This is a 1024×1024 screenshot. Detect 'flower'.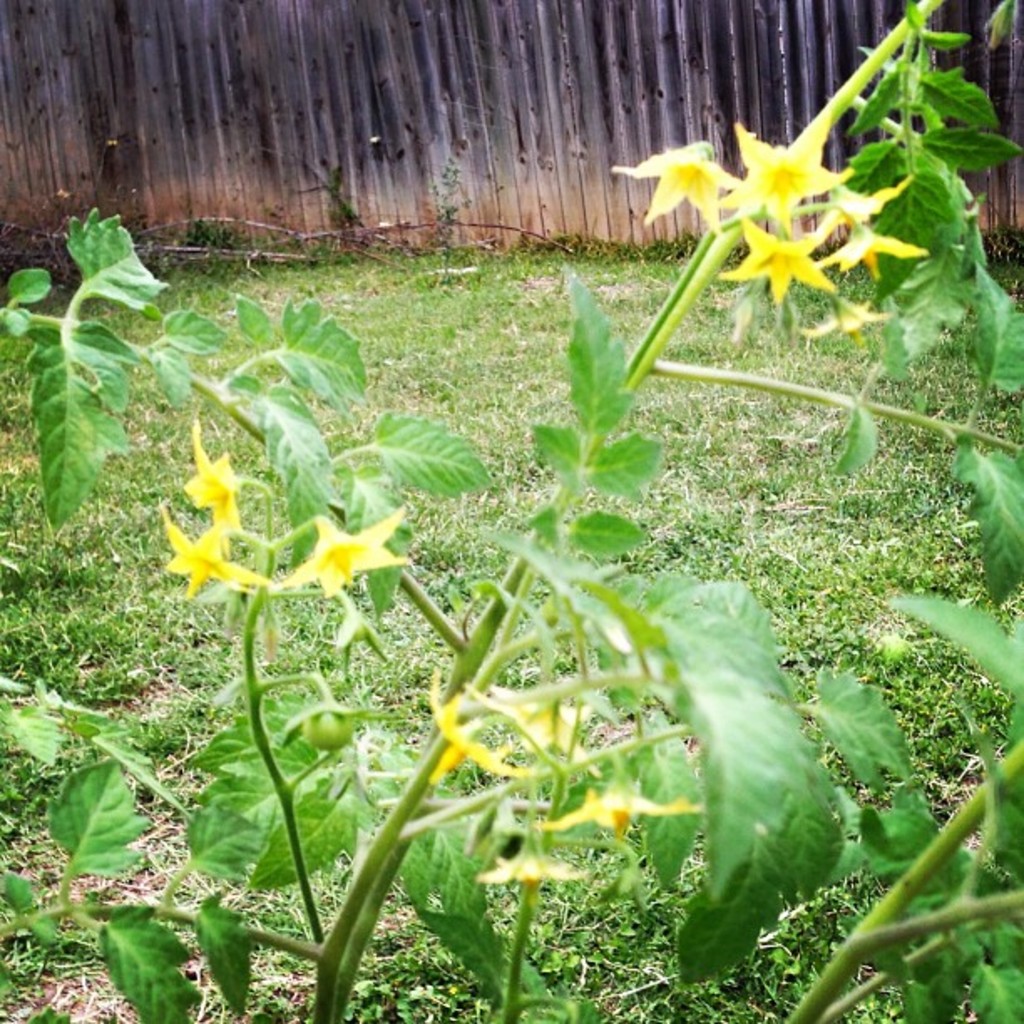
(x1=537, y1=763, x2=721, y2=828).
